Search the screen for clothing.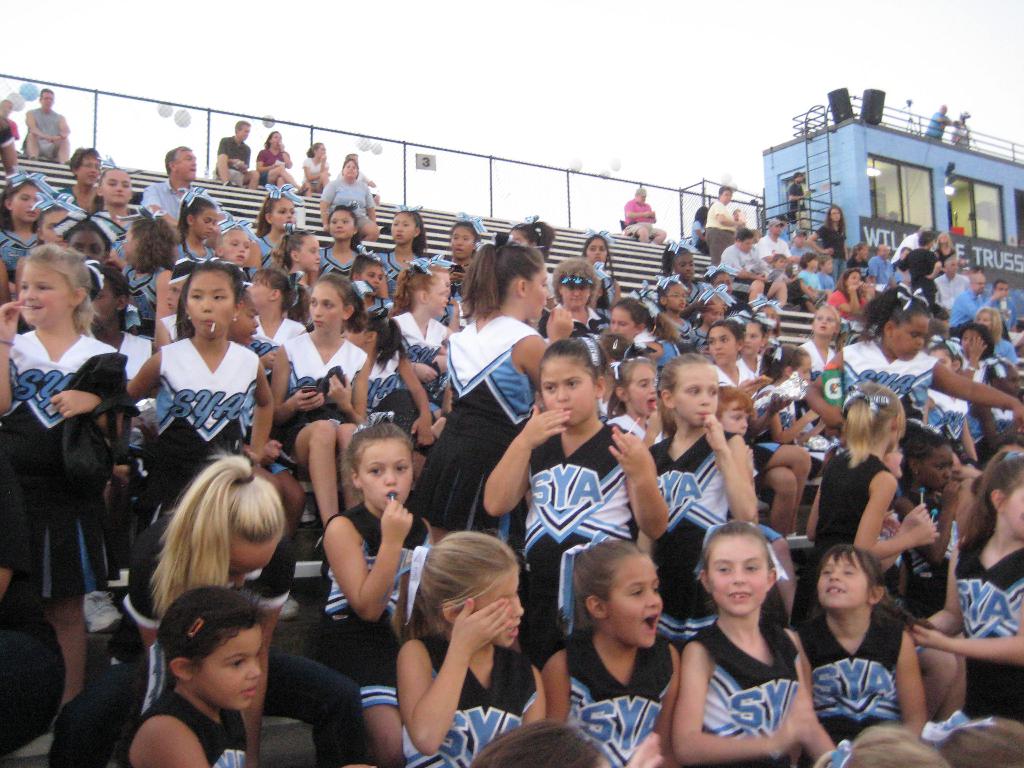
Found at crop(947, 291, 991, 335).
